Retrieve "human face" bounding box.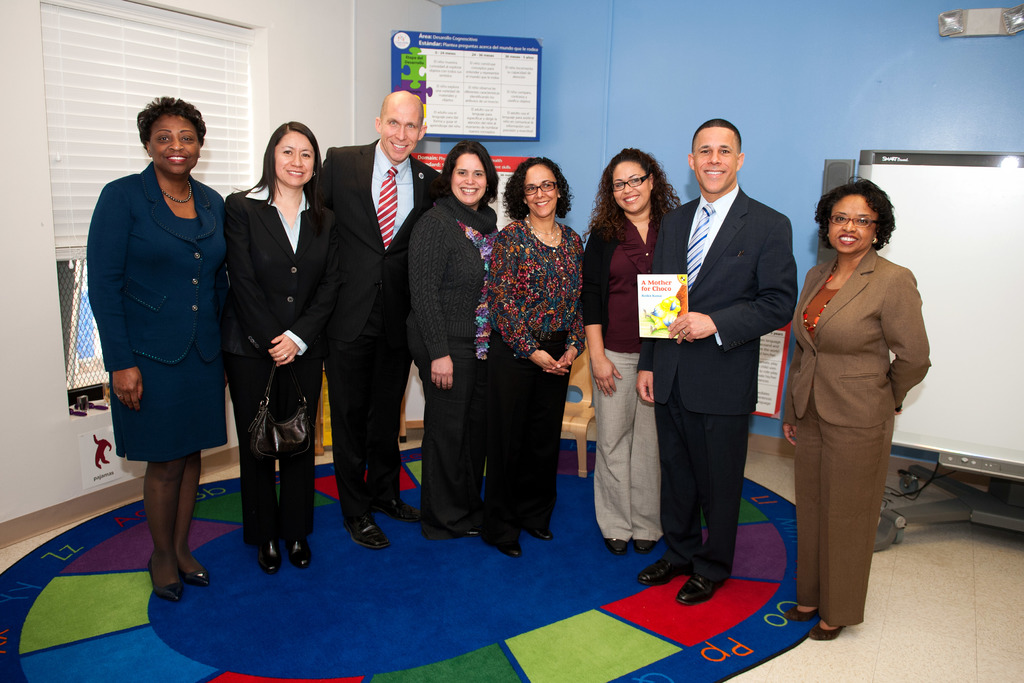
Bounding box: bbox=(609, 157, 658, 213).
